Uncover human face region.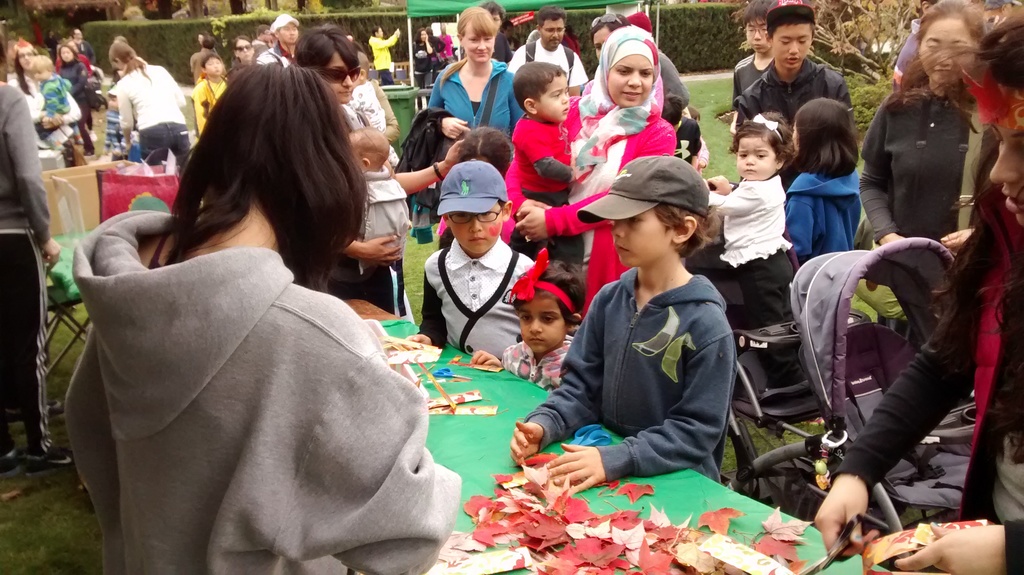
Uncovered: <box>752,24,764,51</box>.
